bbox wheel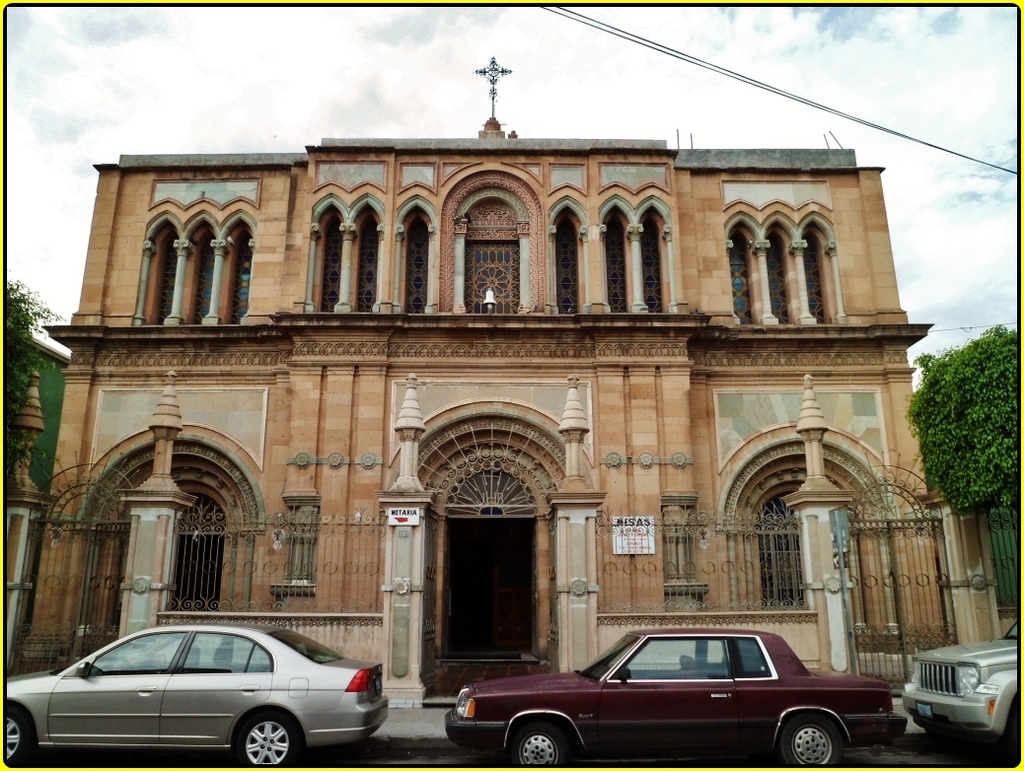
bbox(1009, 713, 1023, 750)
